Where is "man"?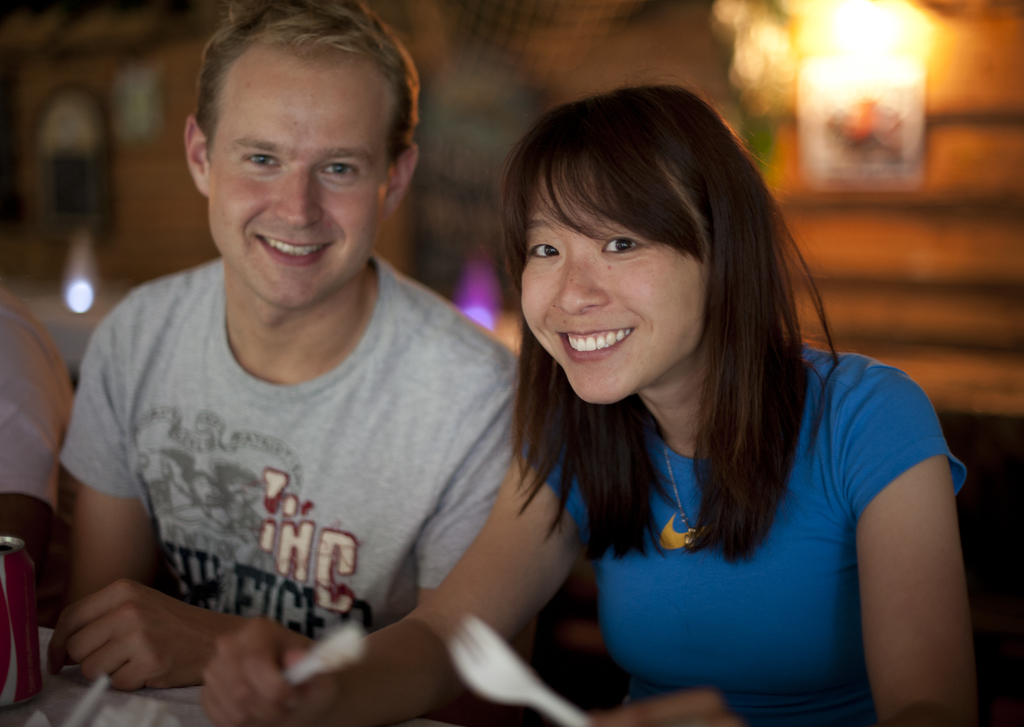
l=12, t=0, r=527, b=697.
